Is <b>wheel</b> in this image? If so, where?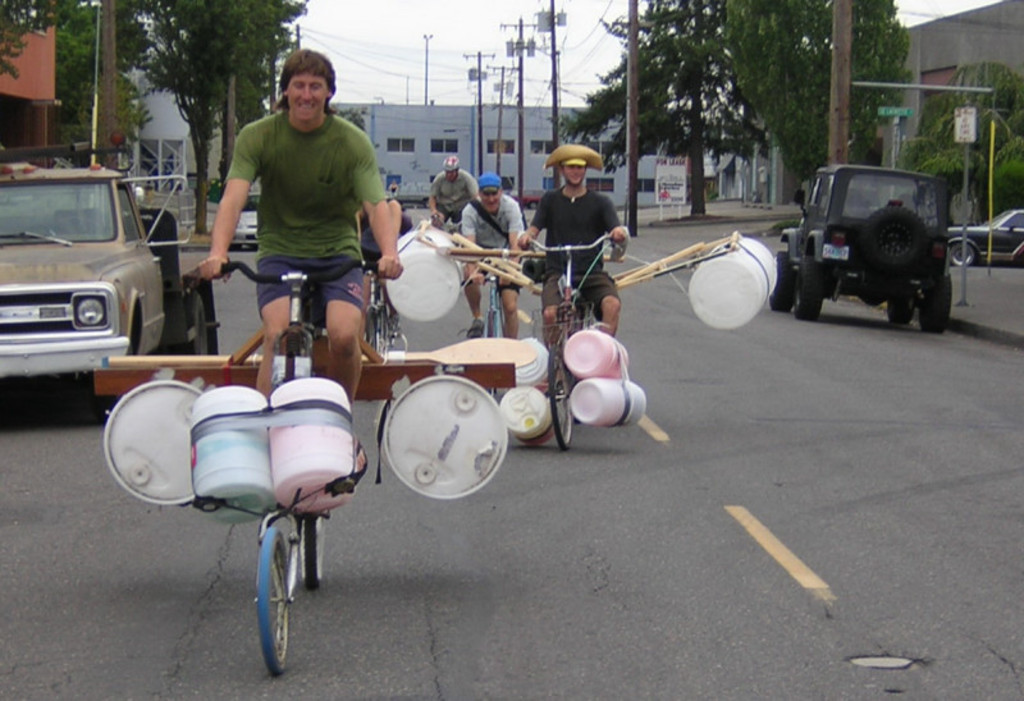
Yes, at Rect(364, 304, 380, 345).
